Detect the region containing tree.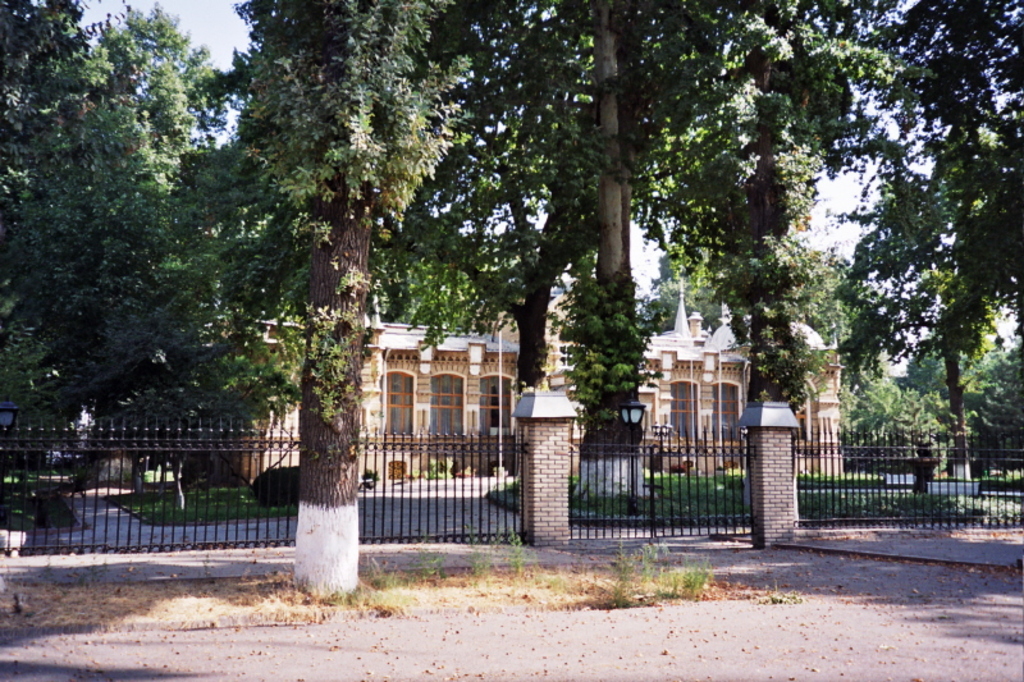
[393, 0, 801, 503].
